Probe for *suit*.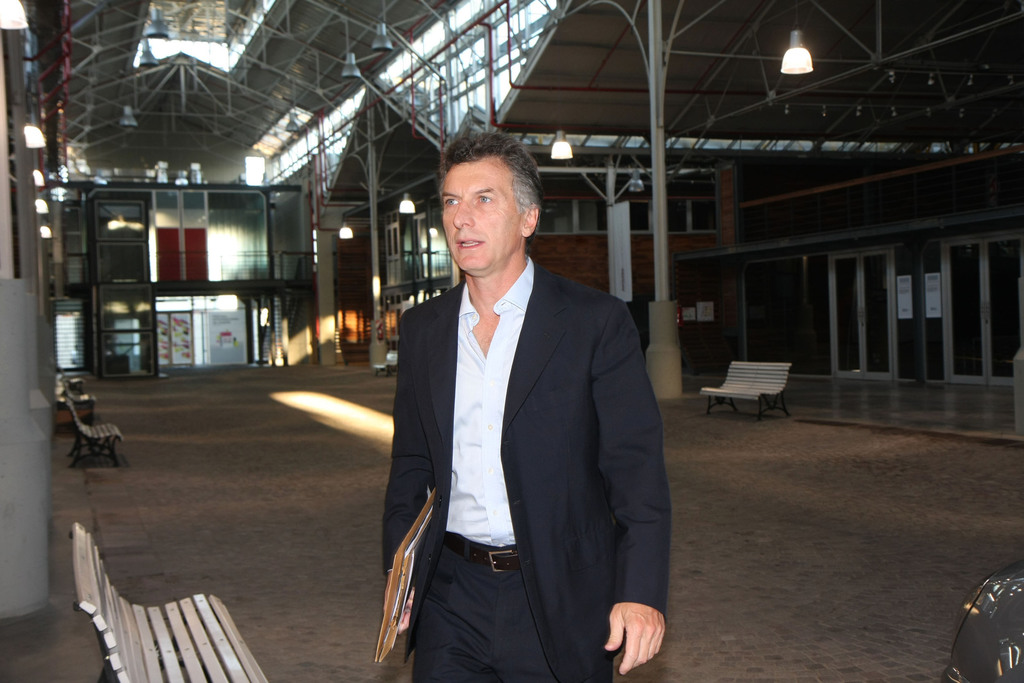
Probe result: pyautogui.locateOnScreen(386, 132, 666, 682).
